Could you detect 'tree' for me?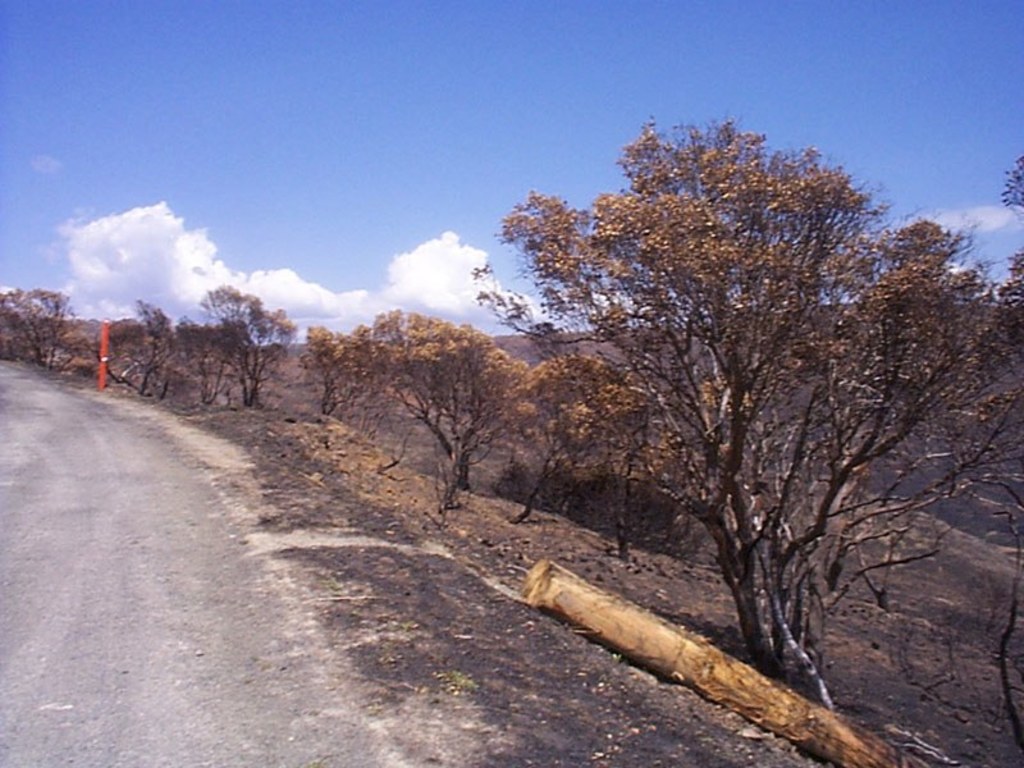
Detection result: 0:293:73:385.
